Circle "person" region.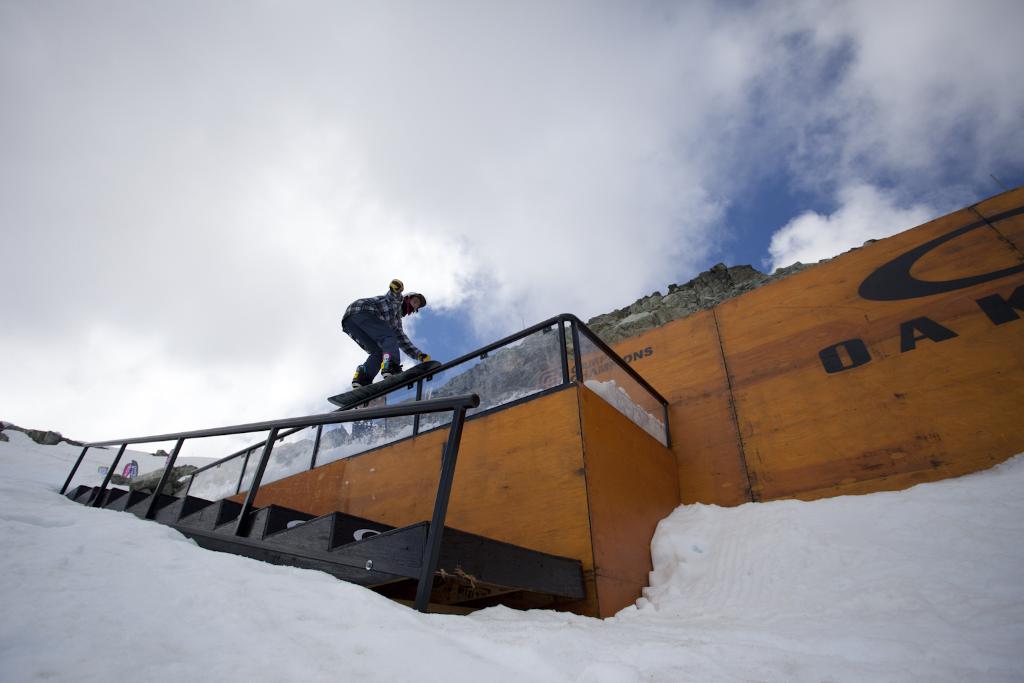
Region: bbox=[337, 272, 426, 407].
